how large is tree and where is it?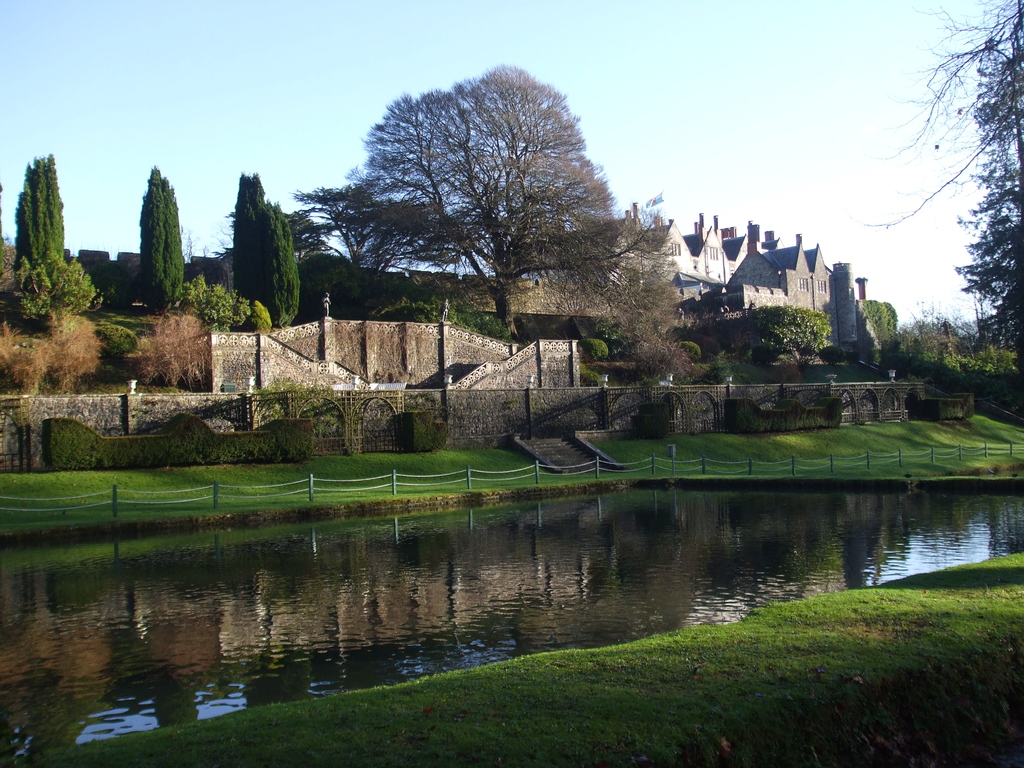
Bounding box: pyautogui.locateOnScreen(844, 0, 1023, 420).
